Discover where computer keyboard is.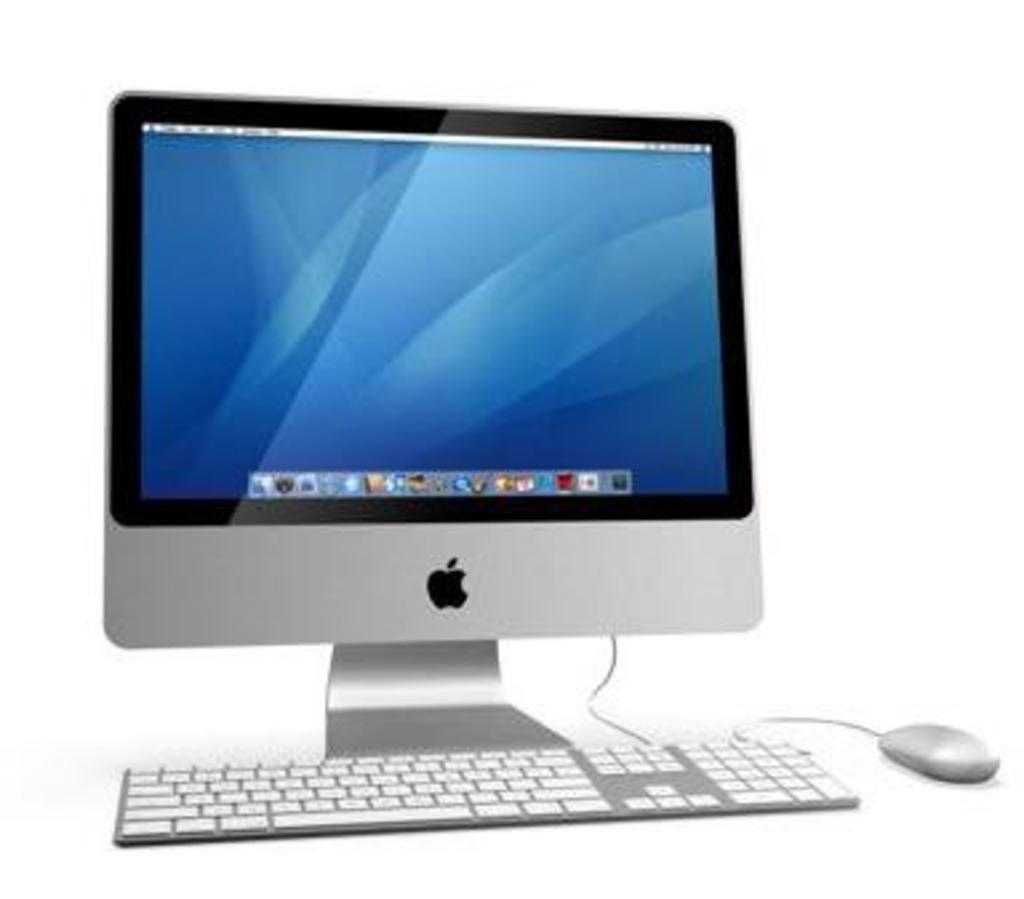
Discovered at {"x1": 115, "y1": 630, "x2": 859, "y2": 846}.
